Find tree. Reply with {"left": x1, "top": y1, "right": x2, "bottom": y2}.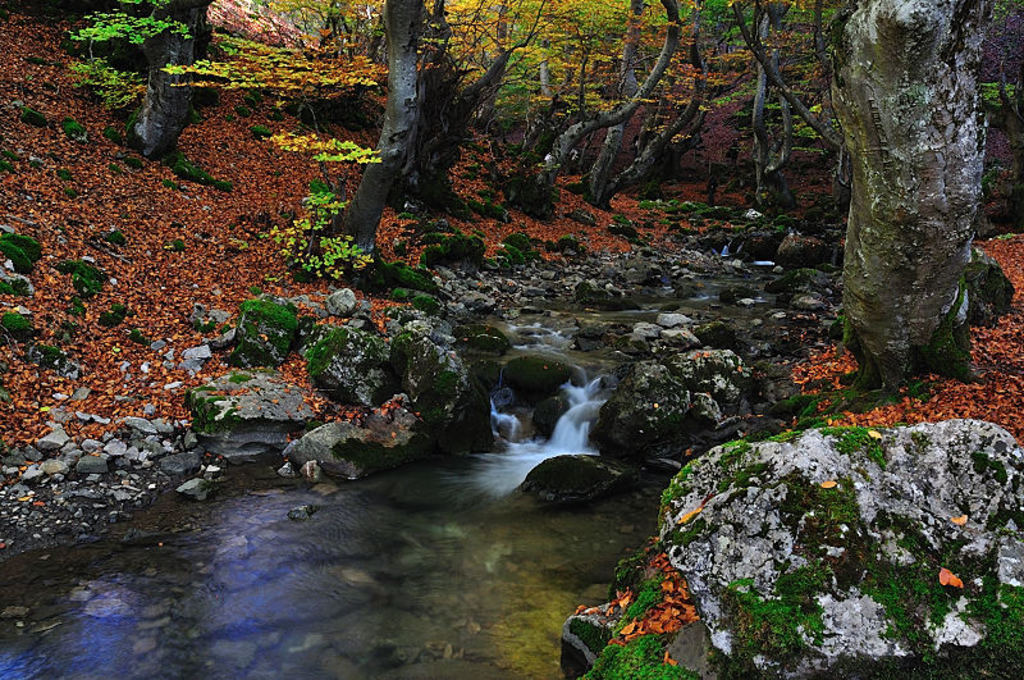
{"left": 822, "top": 0, "right": 992, "bottom": 388}.
